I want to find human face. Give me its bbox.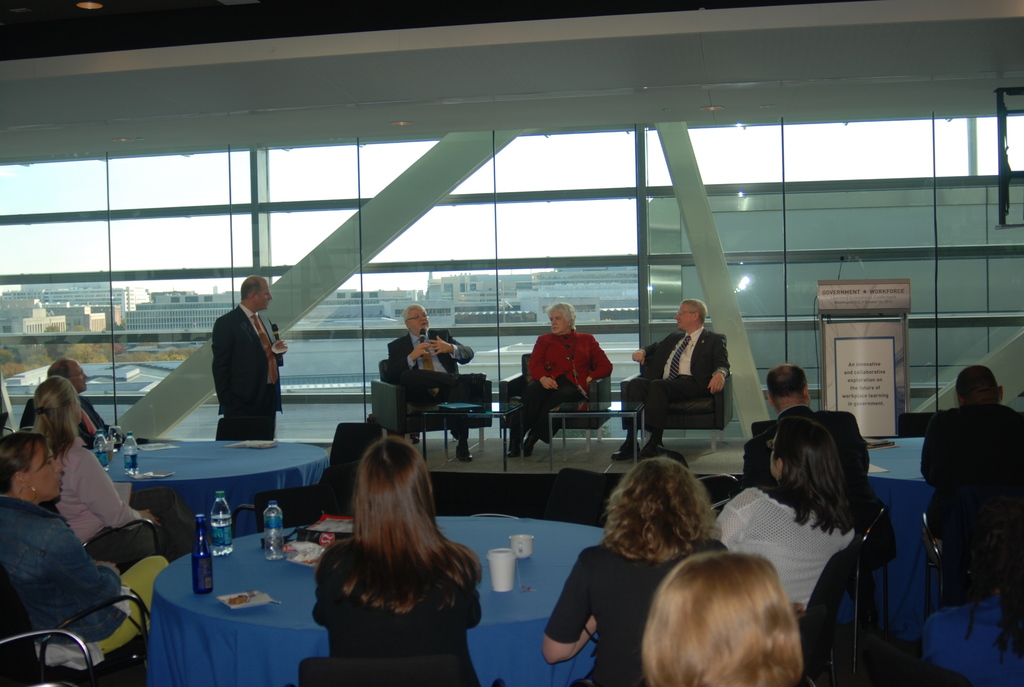
(x1=67, y1=359, x2=86, y2=391).
